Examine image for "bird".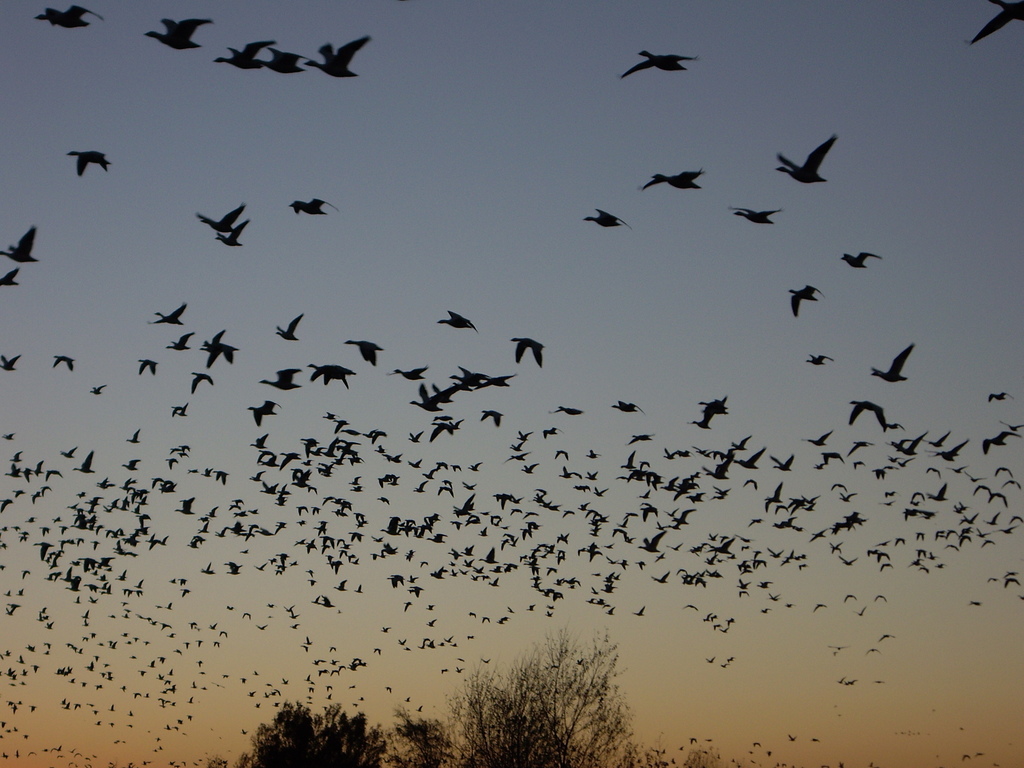
Examination result: detection(3, 225, 38, 262).
